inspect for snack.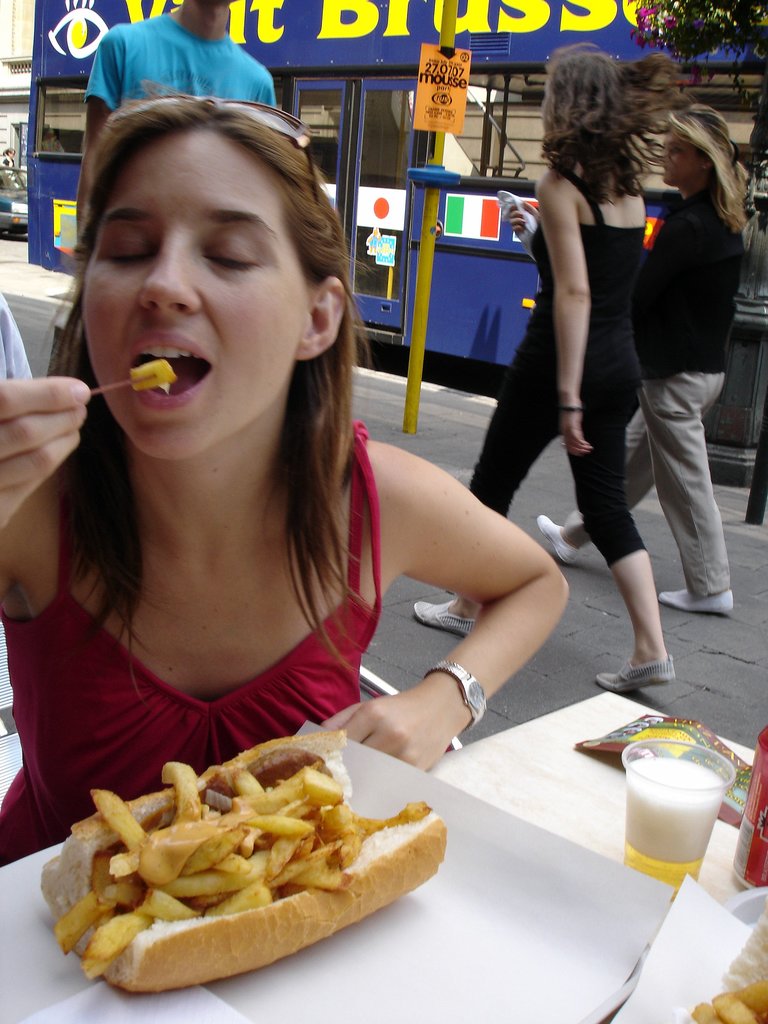
Inspection: bbox=(121, 354, 175, 396).
